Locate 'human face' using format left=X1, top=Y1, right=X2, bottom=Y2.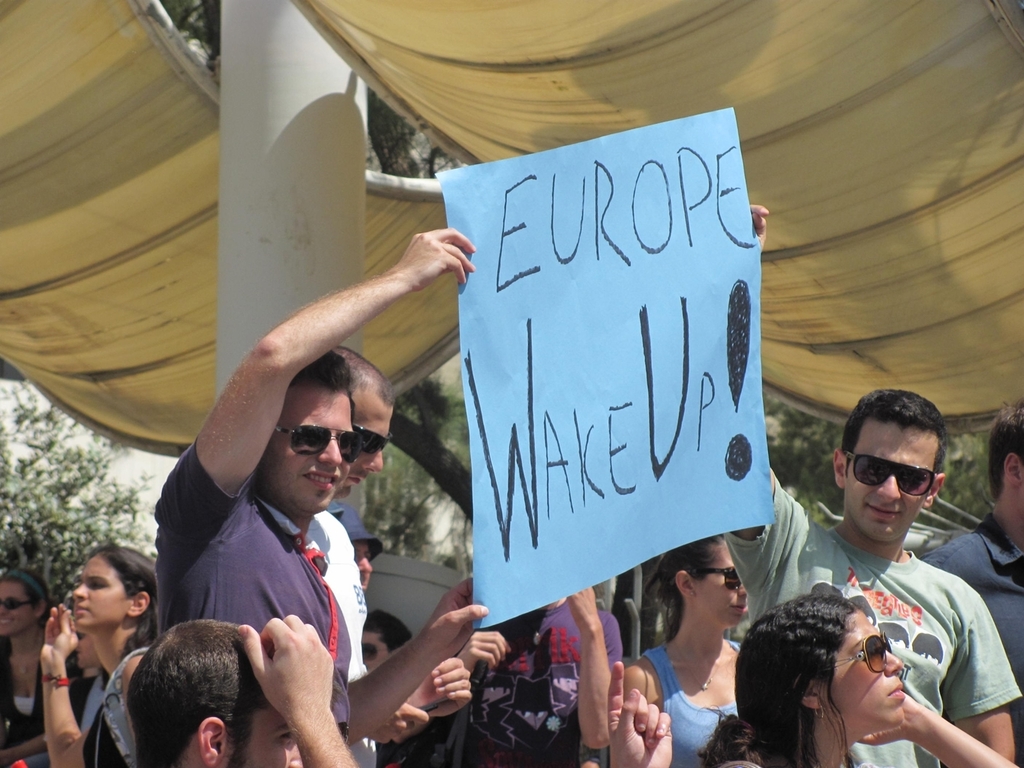
left=691, top=541, right=746, bottom=625.
